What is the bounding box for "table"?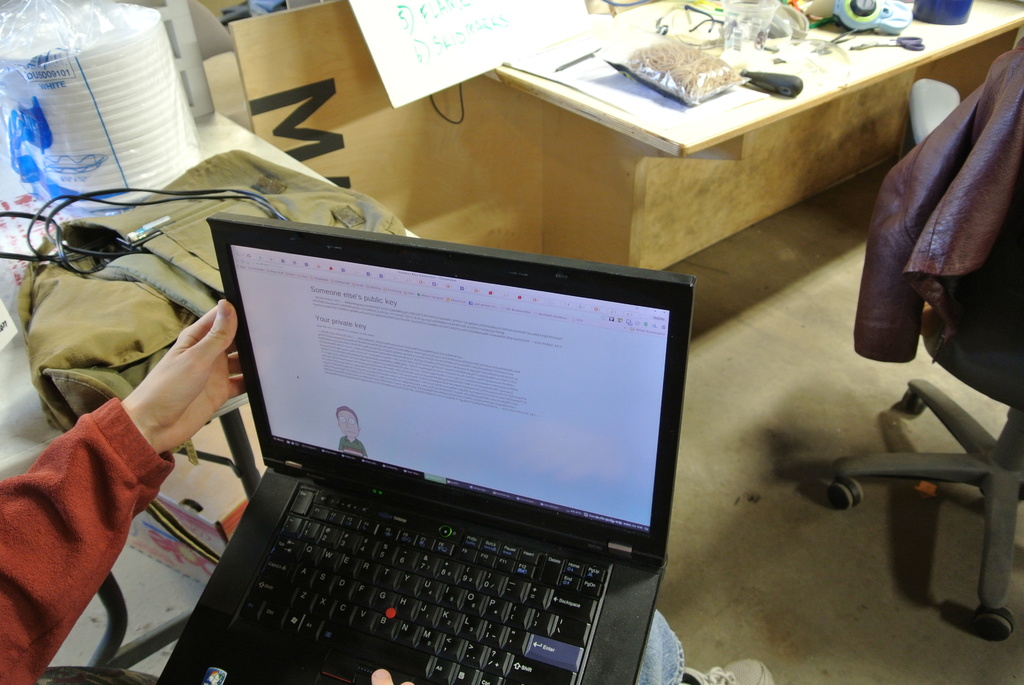
419 6 963 302.
